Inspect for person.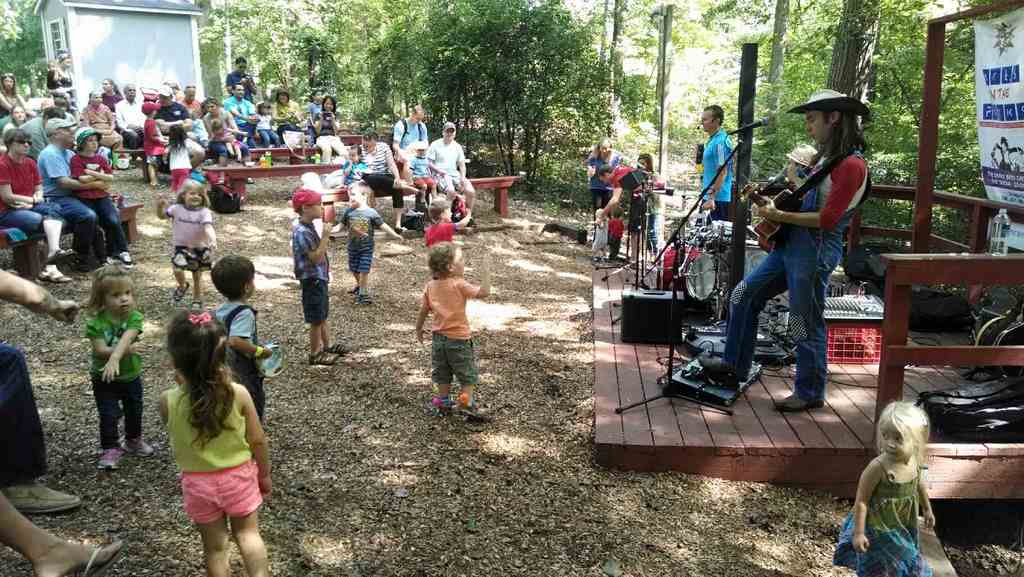
Inspection: box(410, 244, 500, 416).
